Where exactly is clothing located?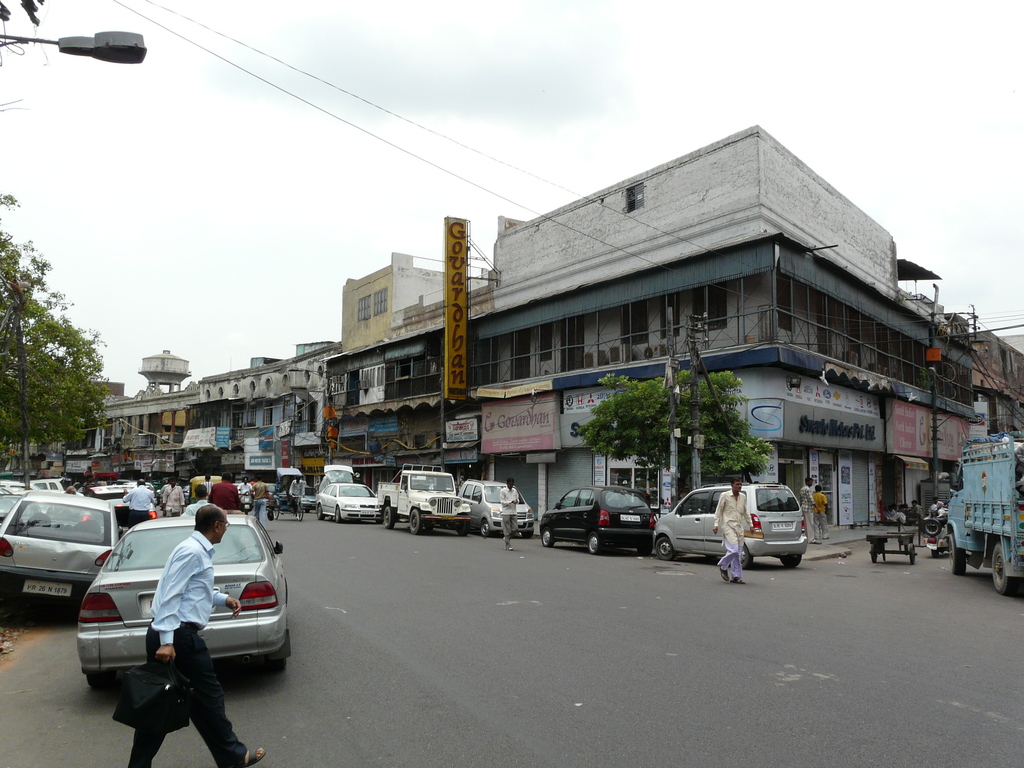
Its bounding box is x1=184, y1=499, x2=204, y2=515.
